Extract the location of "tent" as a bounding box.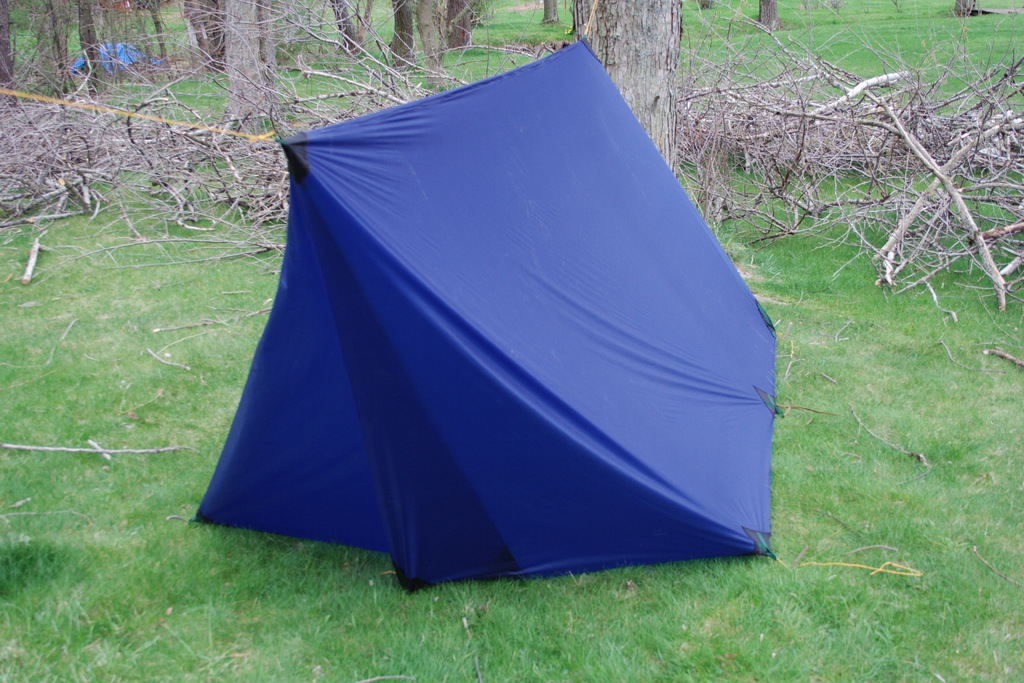
[left=181, top=0, right=777, bottom=596].
